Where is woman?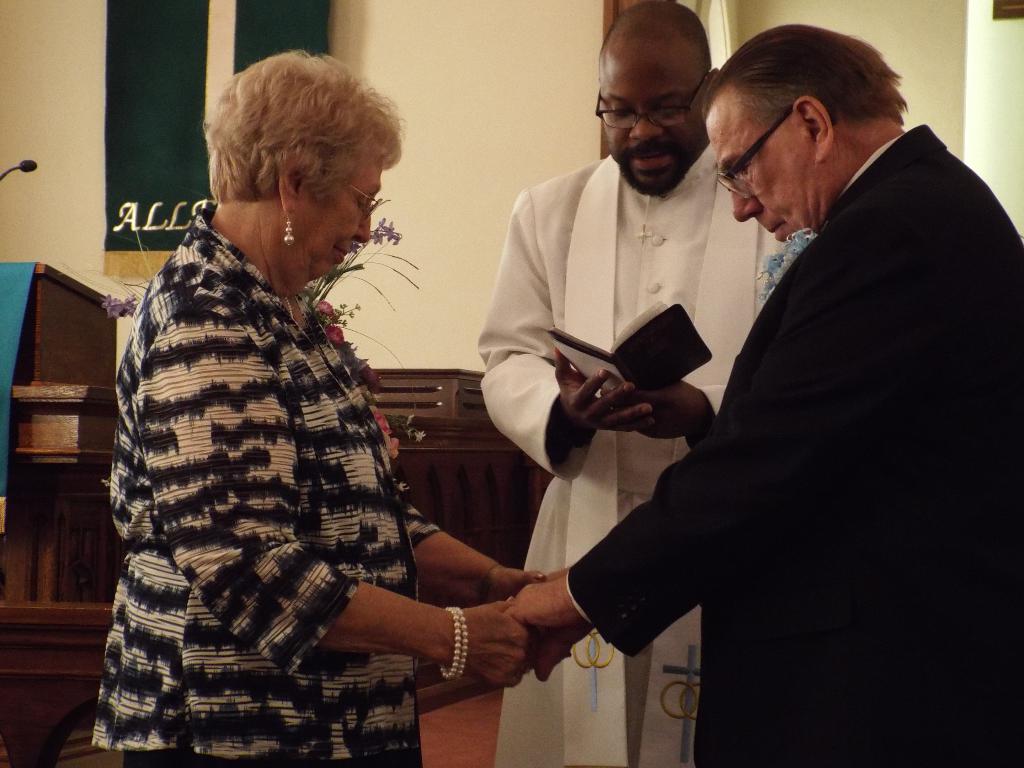
bbox=[74, 51, 499, 767].
